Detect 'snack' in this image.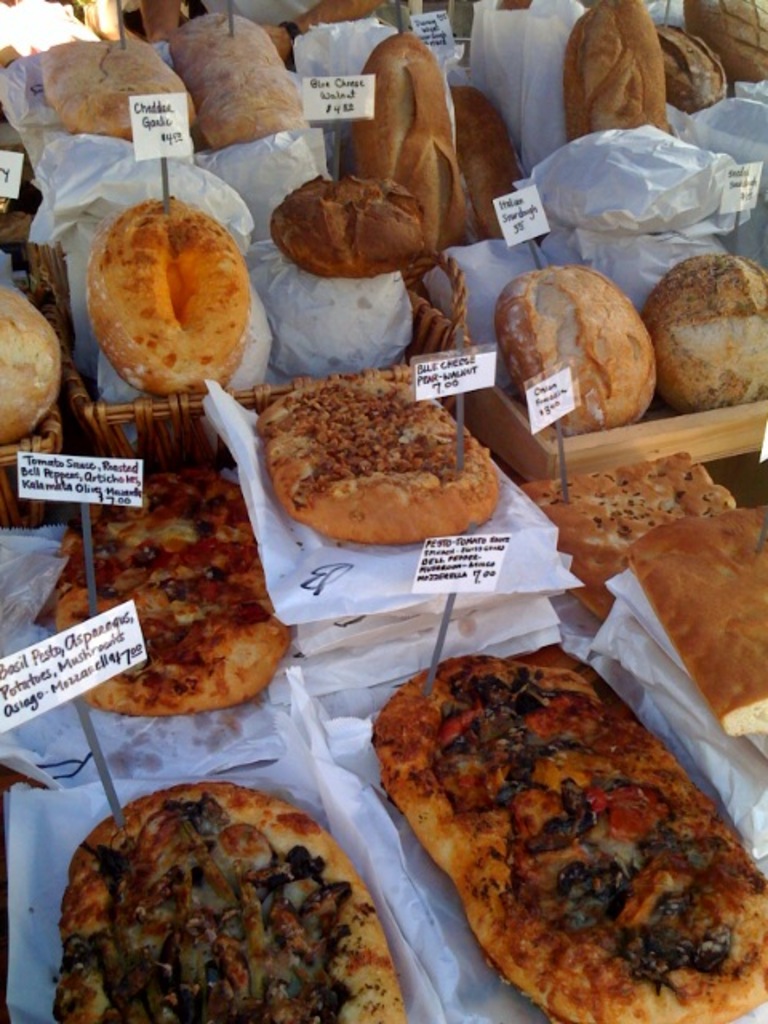
Detection: region(42, 469, 280, 714).
